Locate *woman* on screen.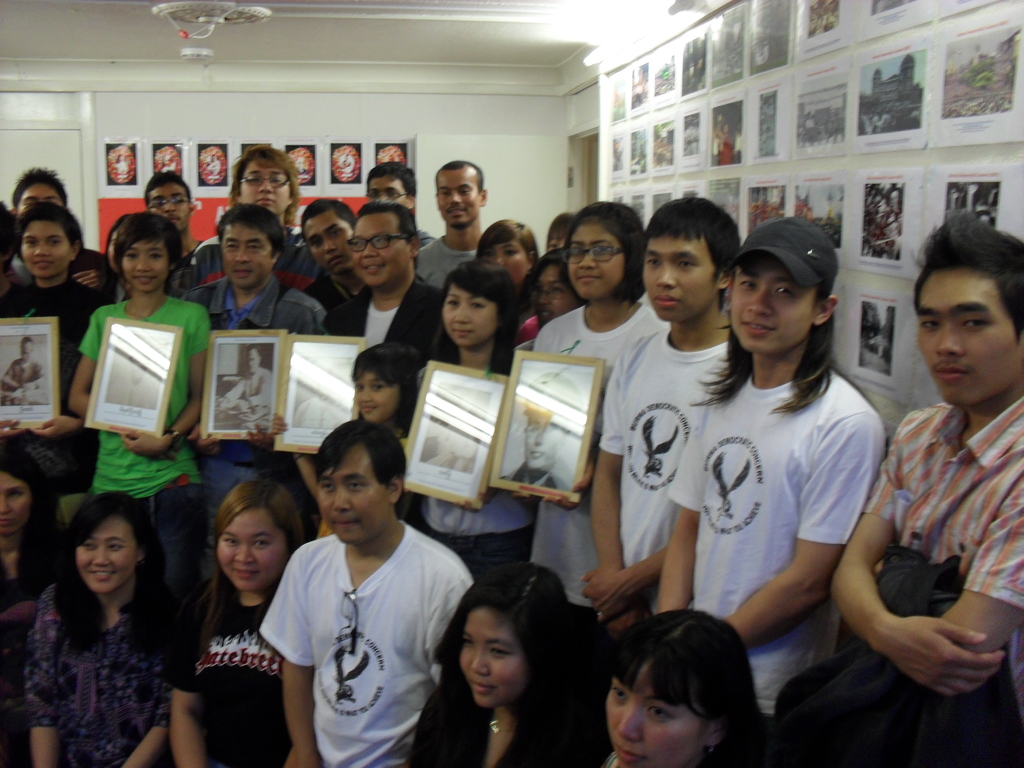
On screen at left=397, top=560, right=607, bottom=767.
